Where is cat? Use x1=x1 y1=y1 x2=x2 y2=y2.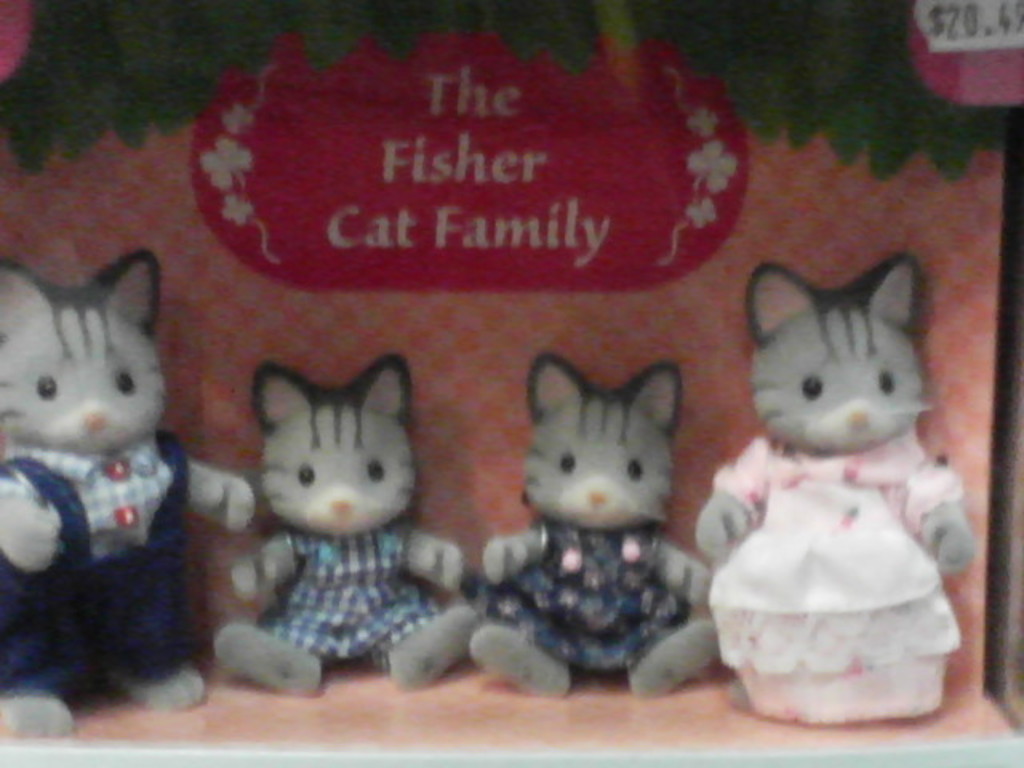
x1=464 y1=352 x2=720 y2=702.
